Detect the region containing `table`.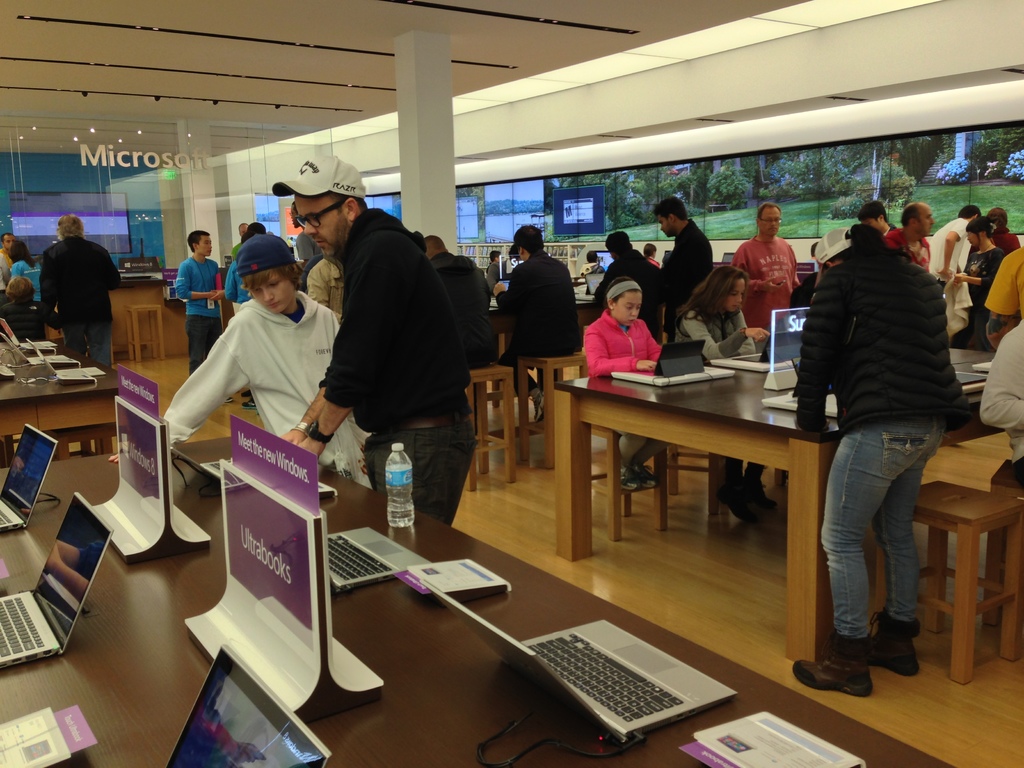
l=487, t=293, r=594, b=336.
